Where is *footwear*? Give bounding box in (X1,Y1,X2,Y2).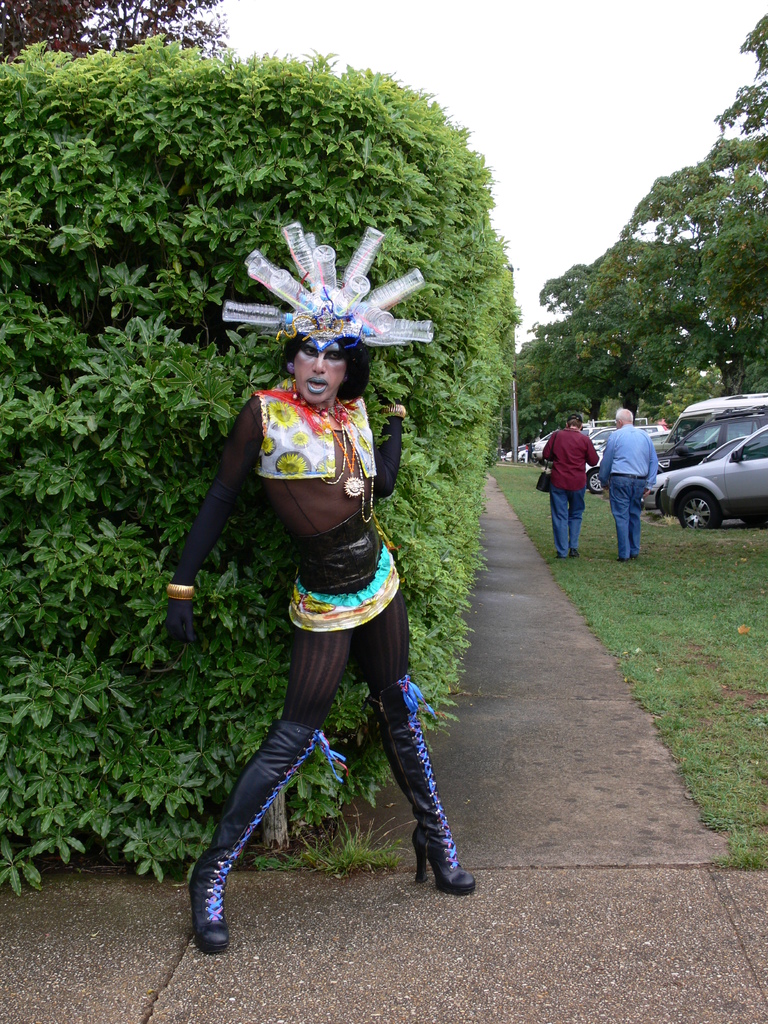
(191,731,323,948).
